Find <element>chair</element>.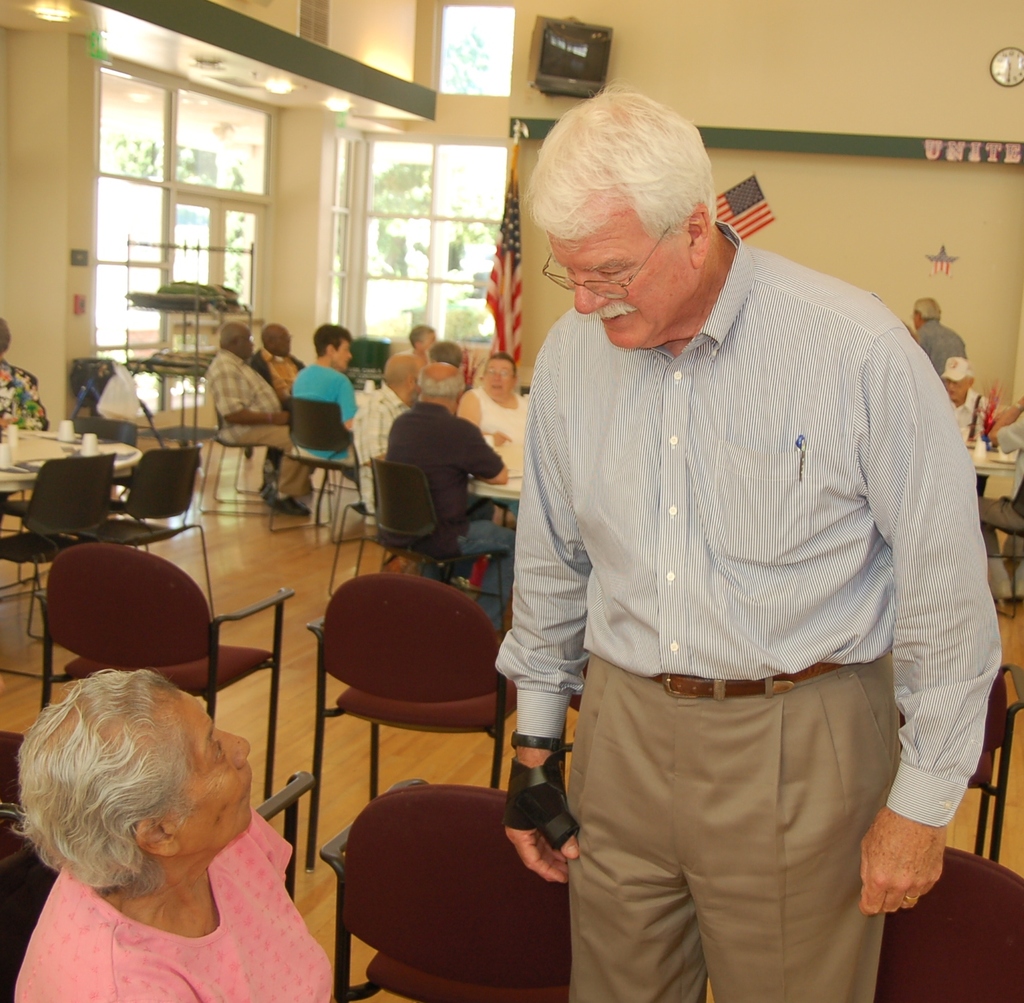
bbox=[946, 662, 1023, 858].
